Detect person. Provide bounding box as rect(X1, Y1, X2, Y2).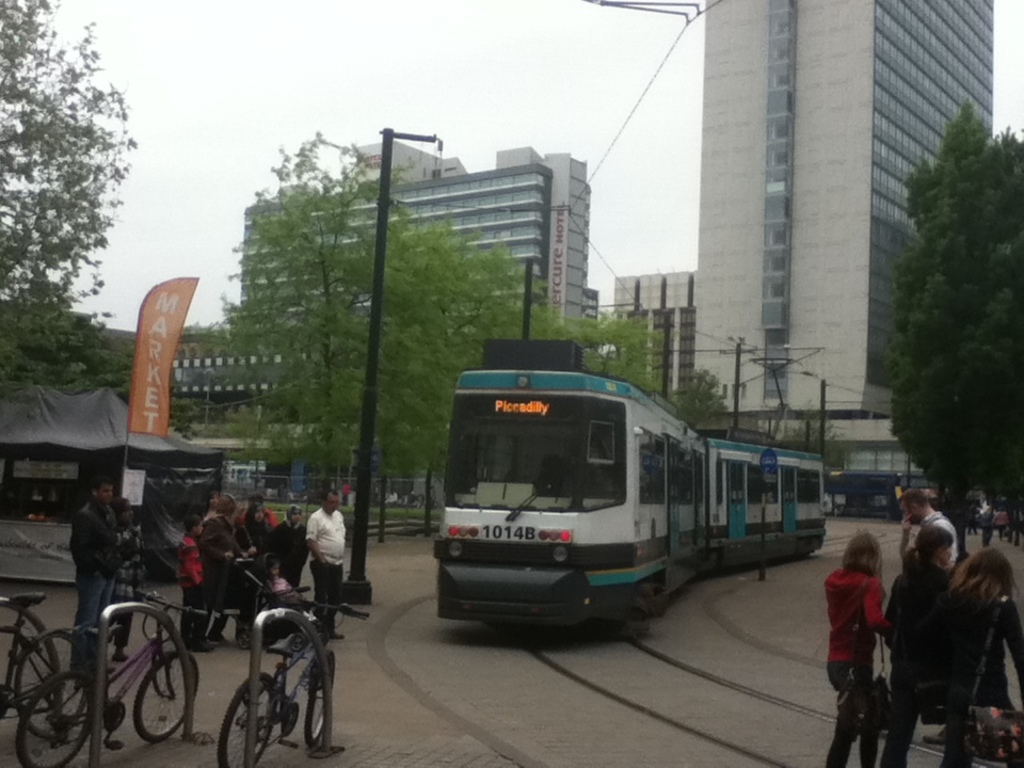
rect(109, 492, 135, 667).
